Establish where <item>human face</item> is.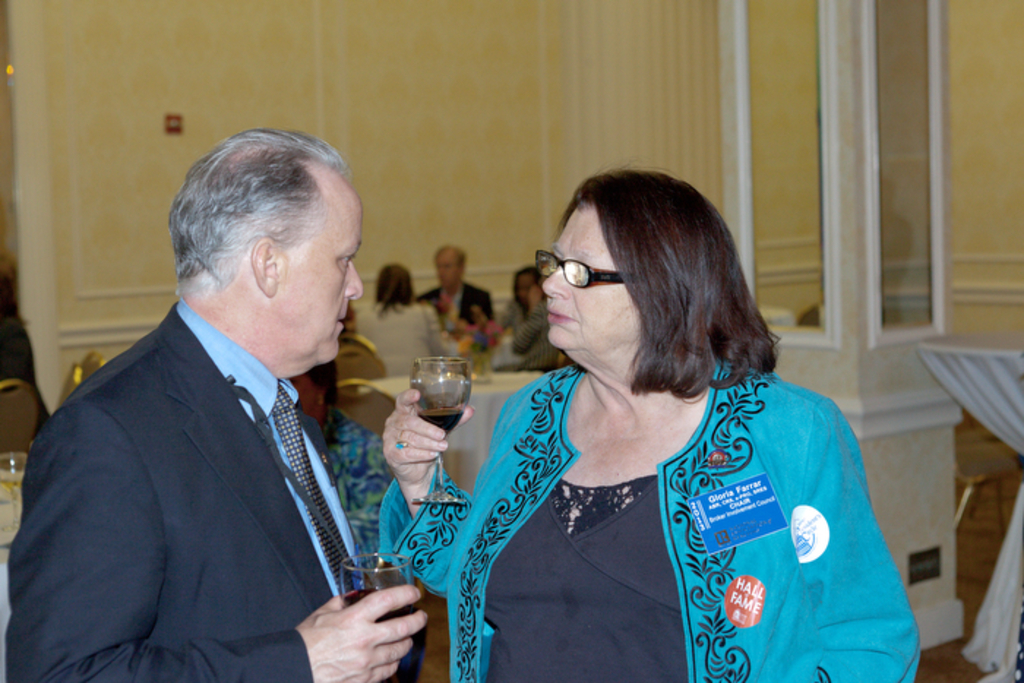
Established at region(279, 197, 363, 363).
